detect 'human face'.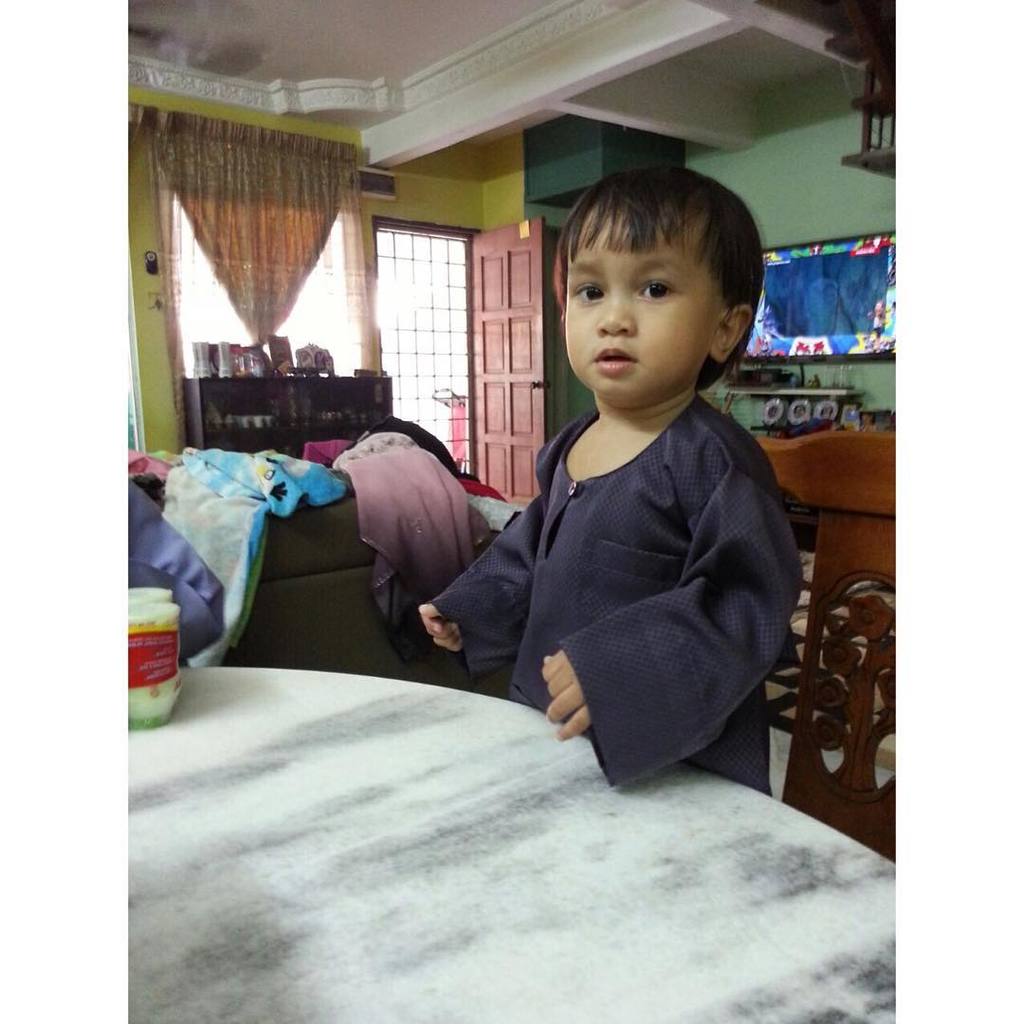
Detected at bbox=[564, 206, 732, 404].
